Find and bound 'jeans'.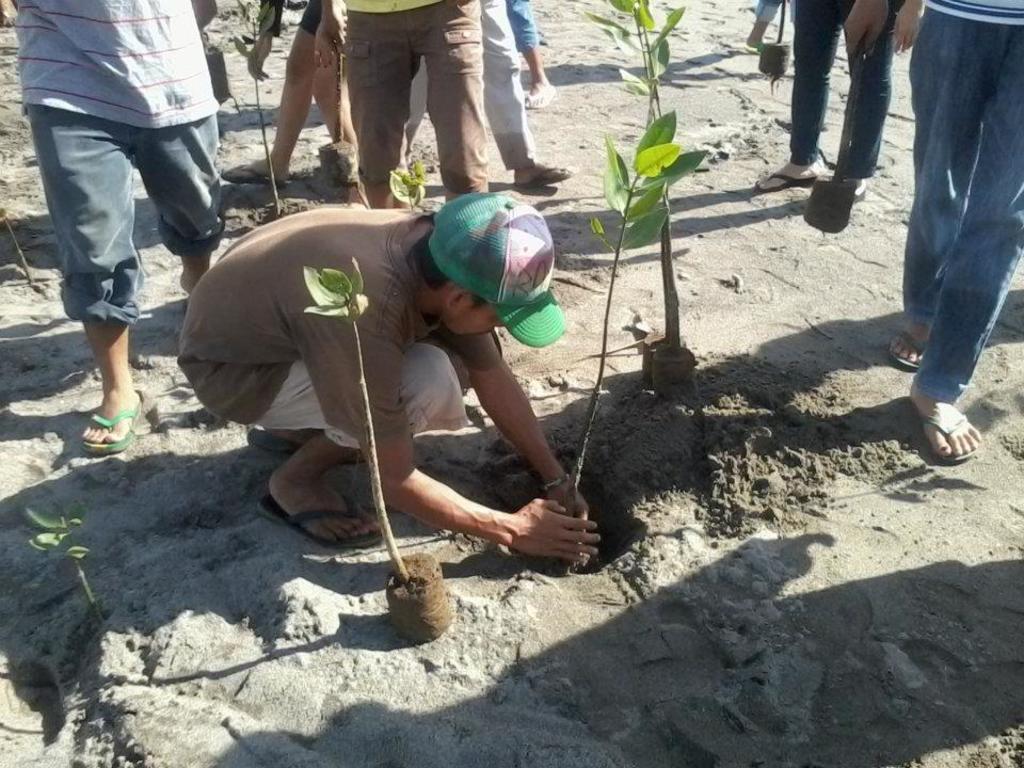
Bound: x1=795 y1=5 x2=895 y2=181.
